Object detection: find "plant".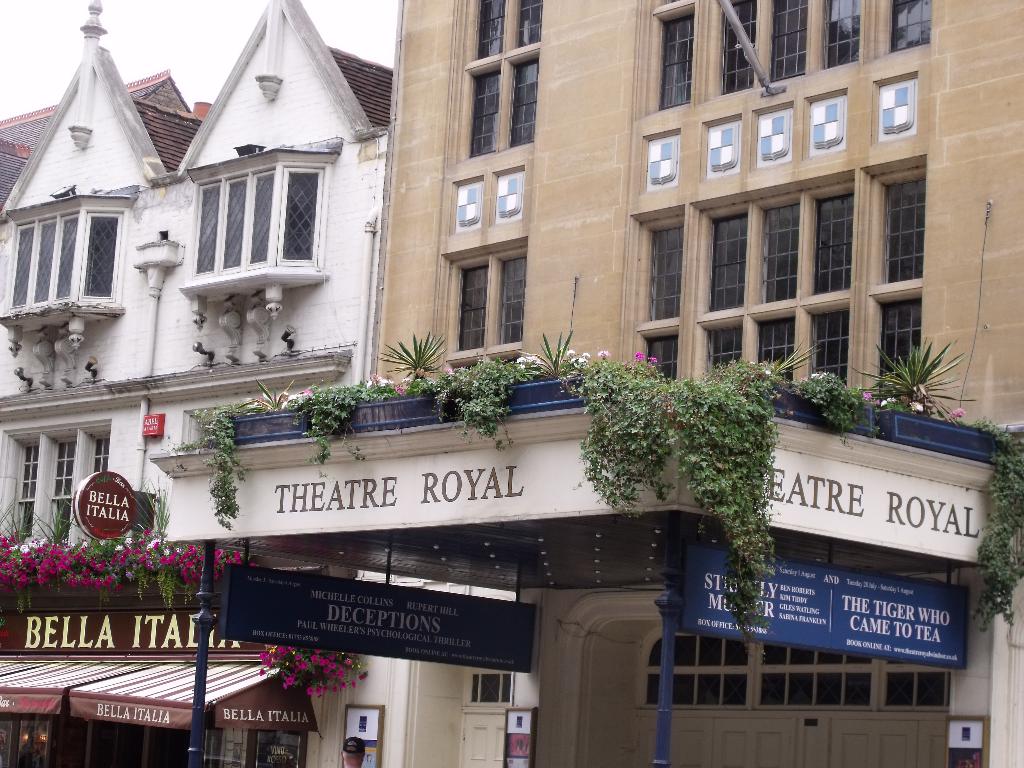
660,358,788,646.
